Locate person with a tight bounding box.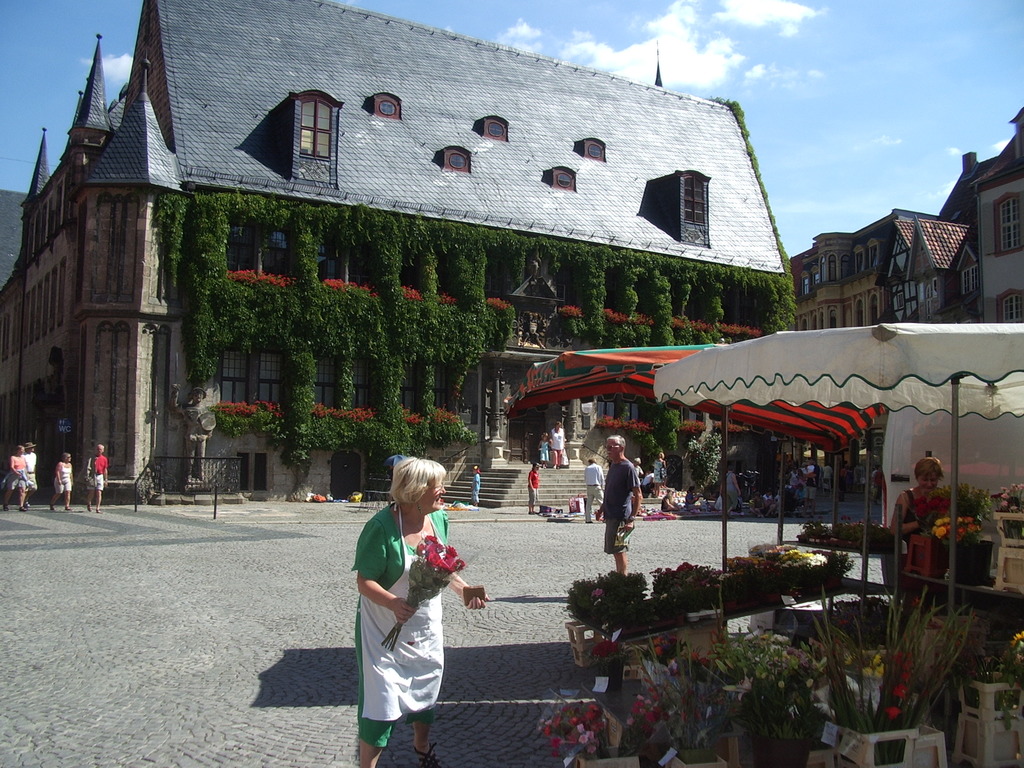
[0,445,29,508].
